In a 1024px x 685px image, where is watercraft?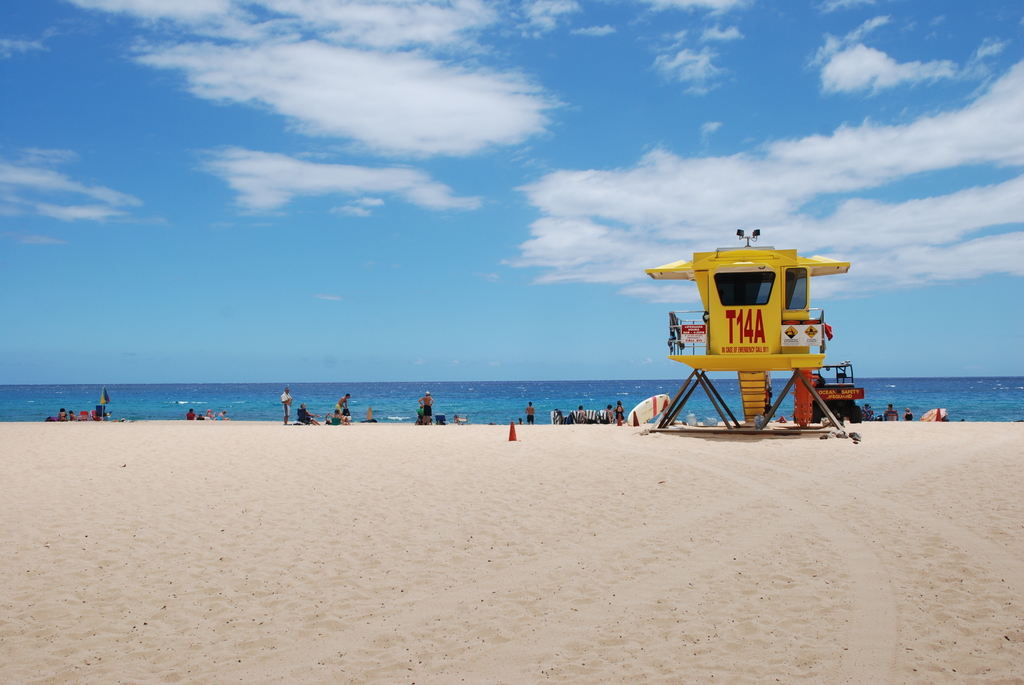
(x1=622, y1=390, x2=672, y2=434).
